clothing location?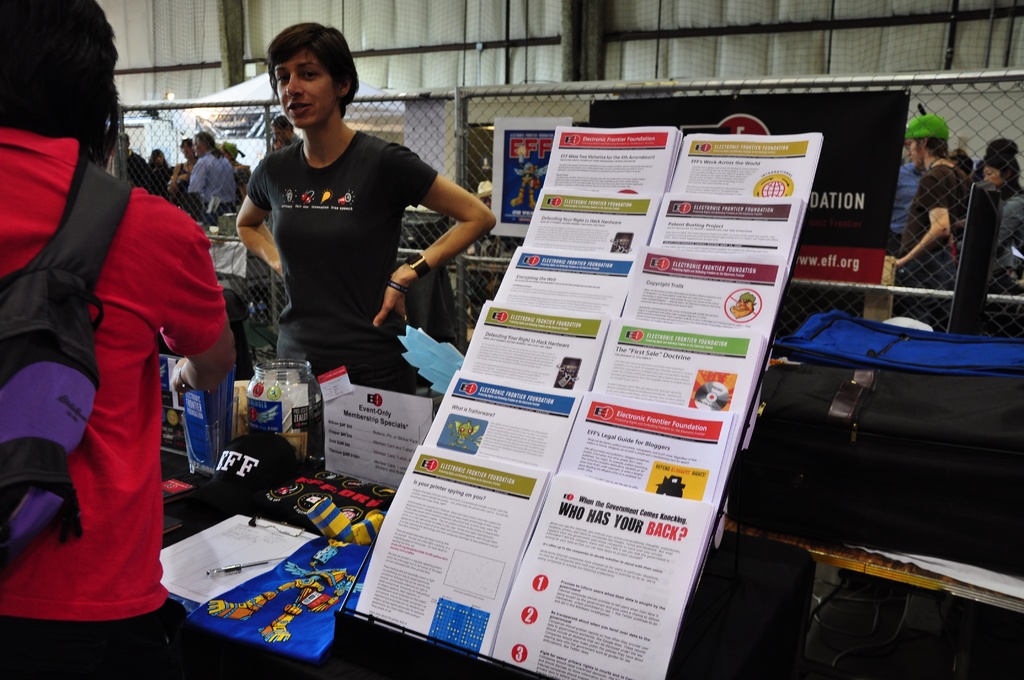
detection(245, 129, 436, 452)
